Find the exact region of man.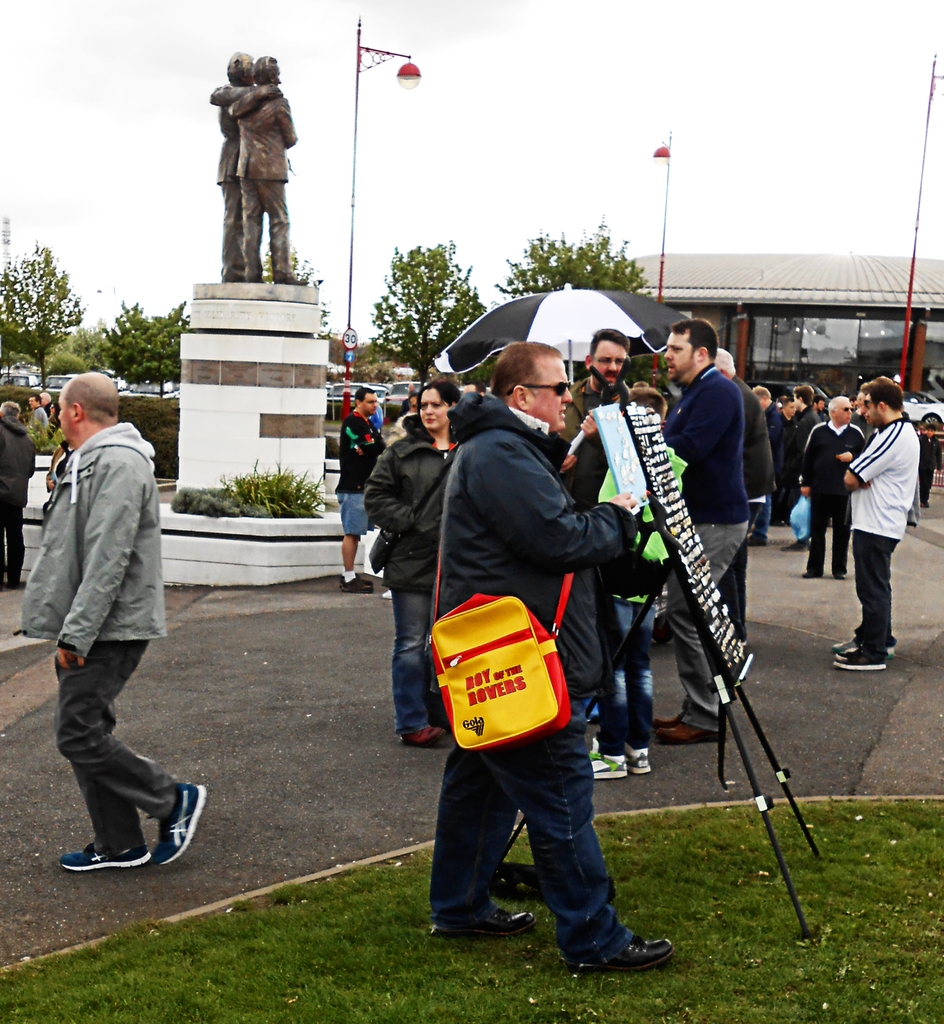
Exact region: box(801, 395, 865, 577).
